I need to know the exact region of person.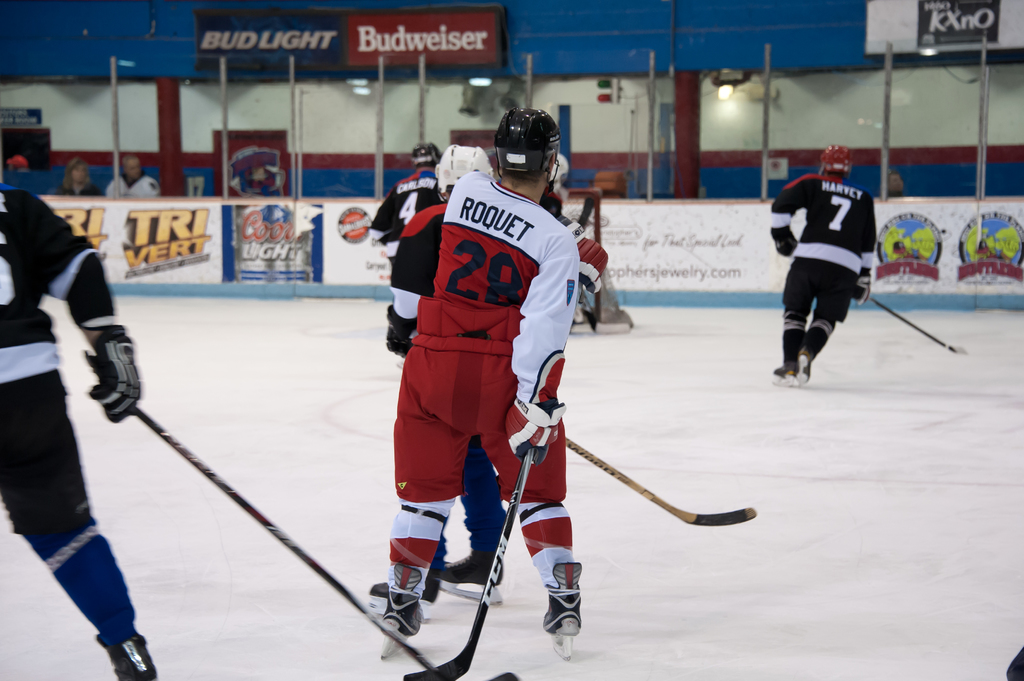
Region: (368,142,440,263).
